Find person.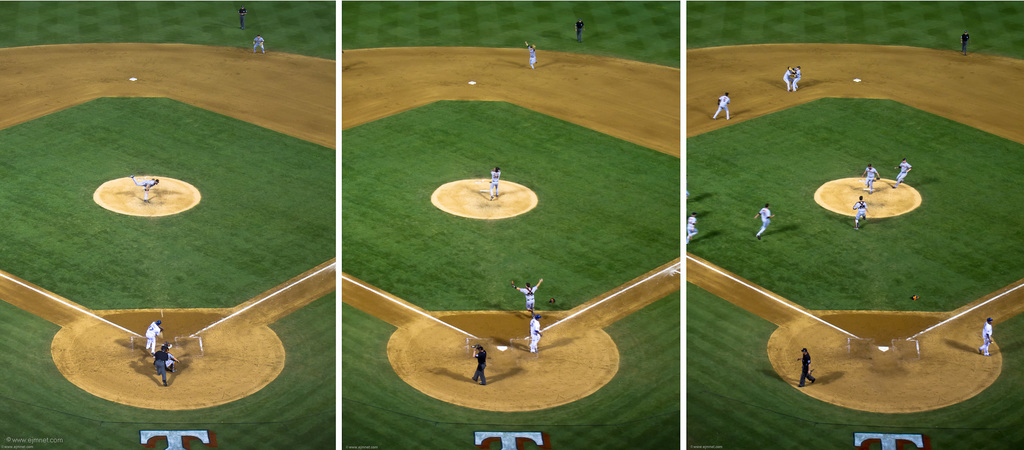
981 319 993 356.
